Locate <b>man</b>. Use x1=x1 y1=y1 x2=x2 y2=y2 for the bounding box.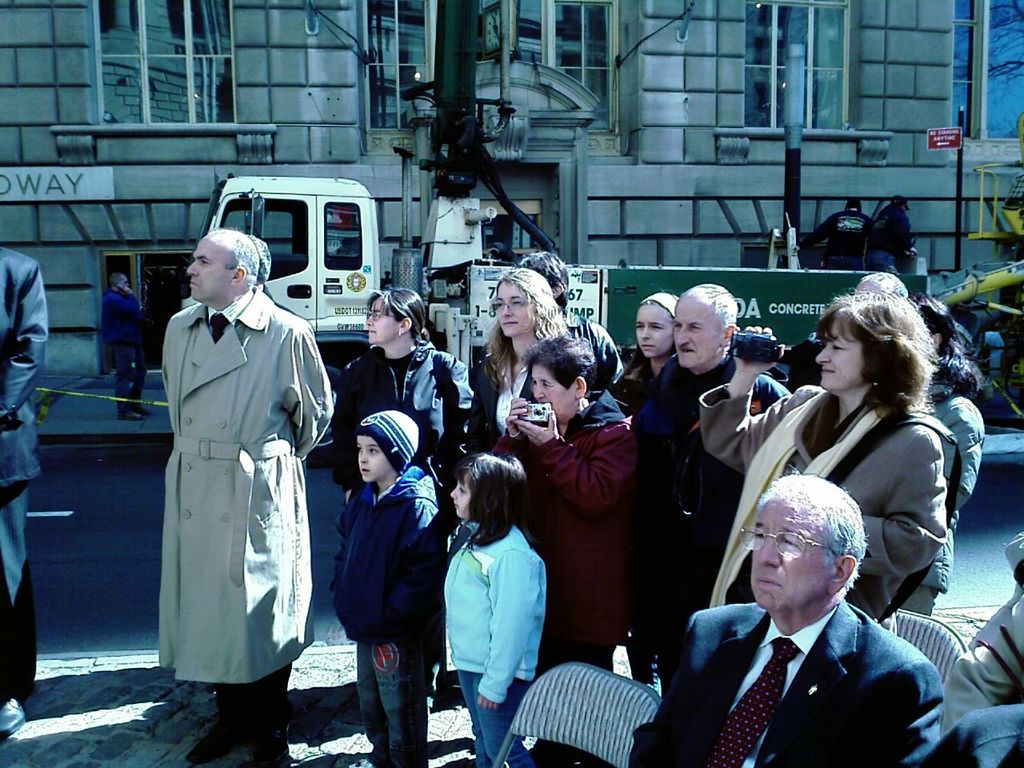
x1=510 y1=250 x2=626 y2=402.
